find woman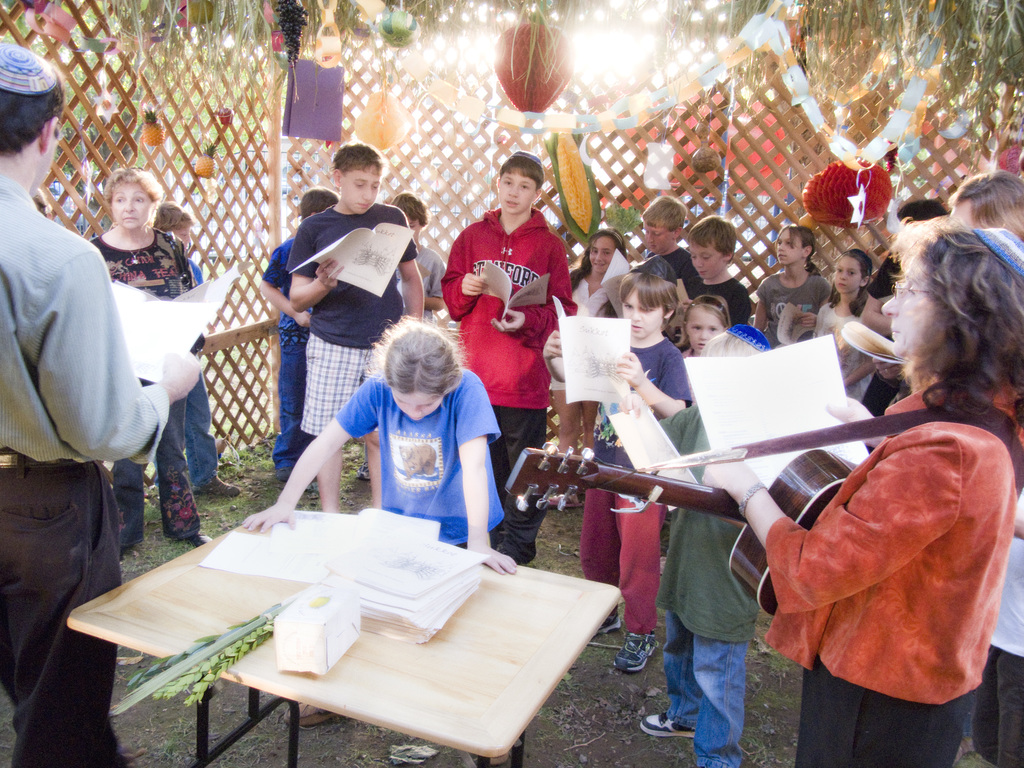
BBox(945, 168, 1023, 245)
